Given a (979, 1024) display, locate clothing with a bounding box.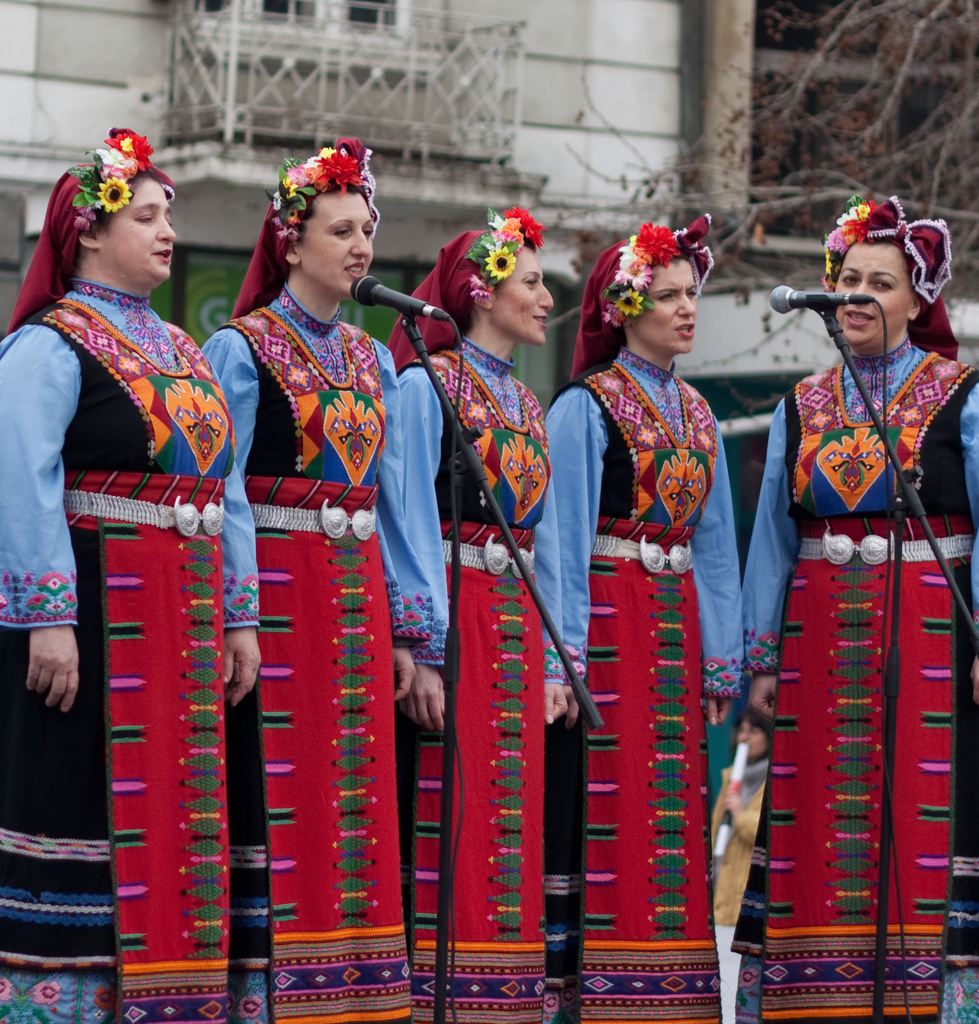
Located: box(544, 348, 747, 1023).
